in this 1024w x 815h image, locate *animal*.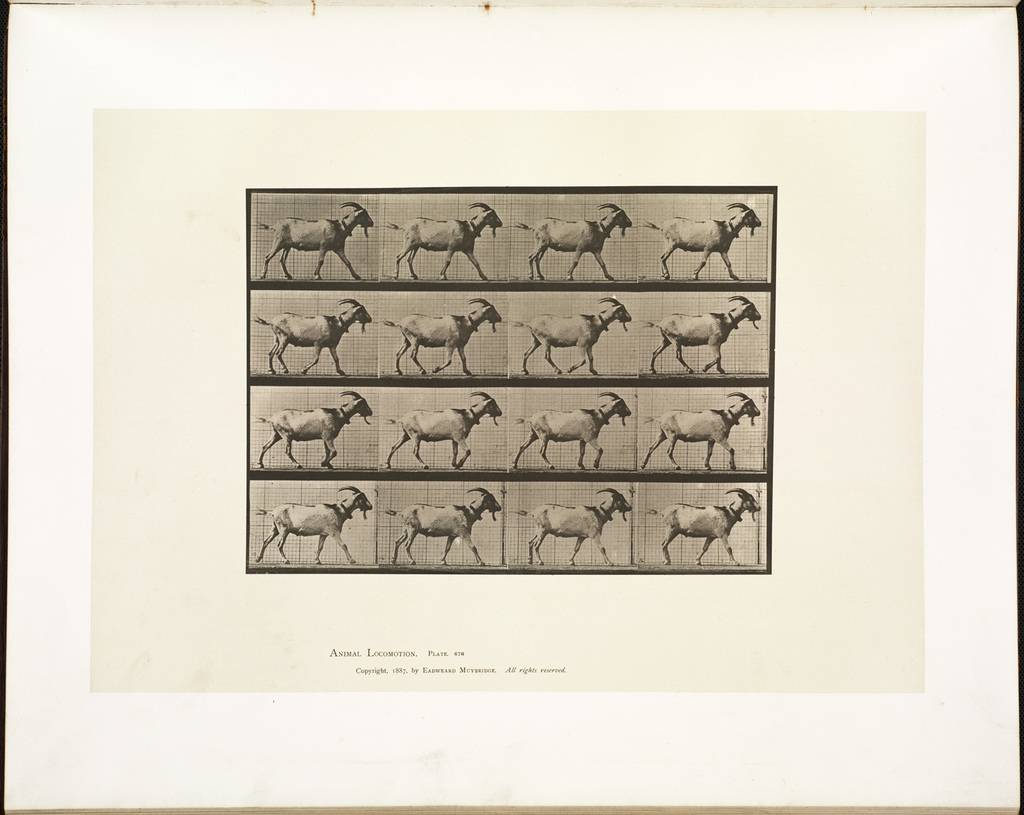
Bounding box: {"x1": 261, "y1": 292, "x2": 375, "y2": 365}.
